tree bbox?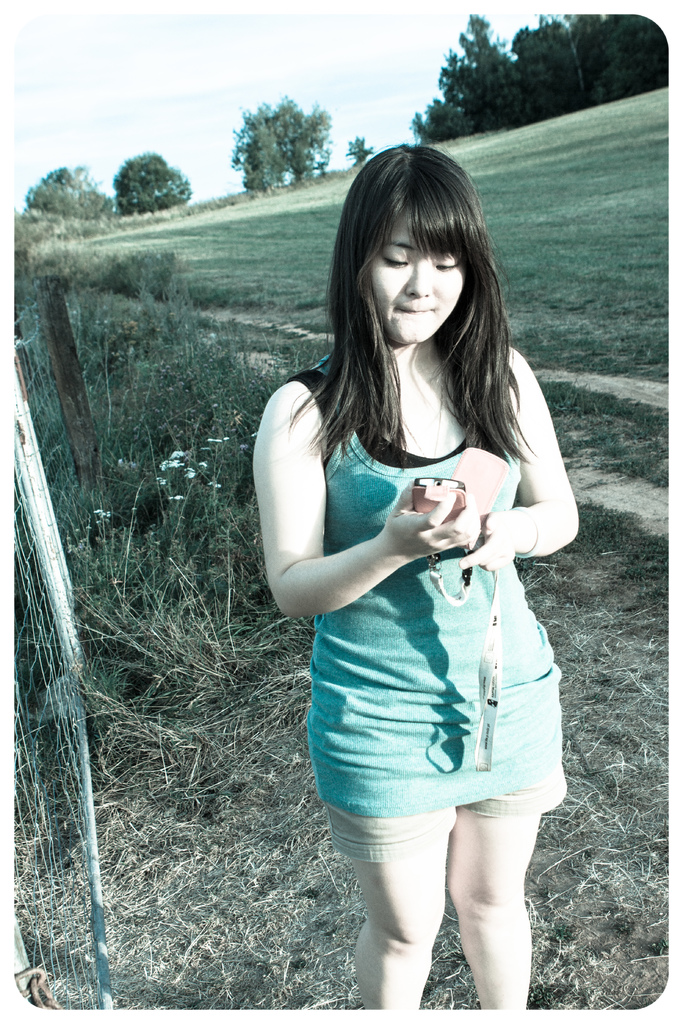
(x1=349, y1=137, x2=377, y2=166)
